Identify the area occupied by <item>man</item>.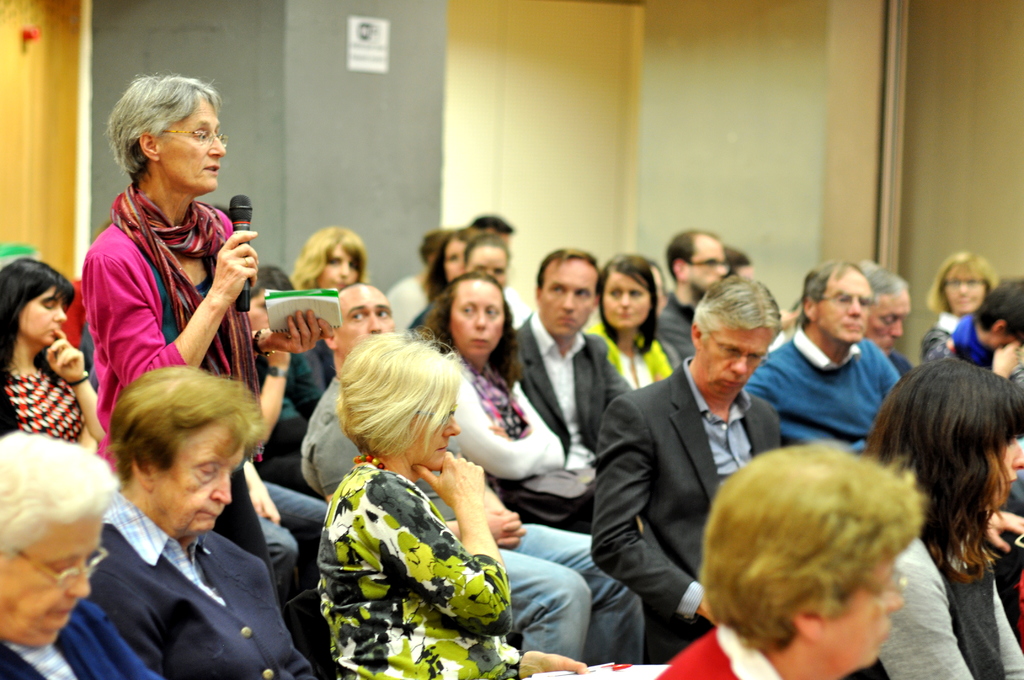
Area: (x1=302, y1=282, x2=644, y2=665).
